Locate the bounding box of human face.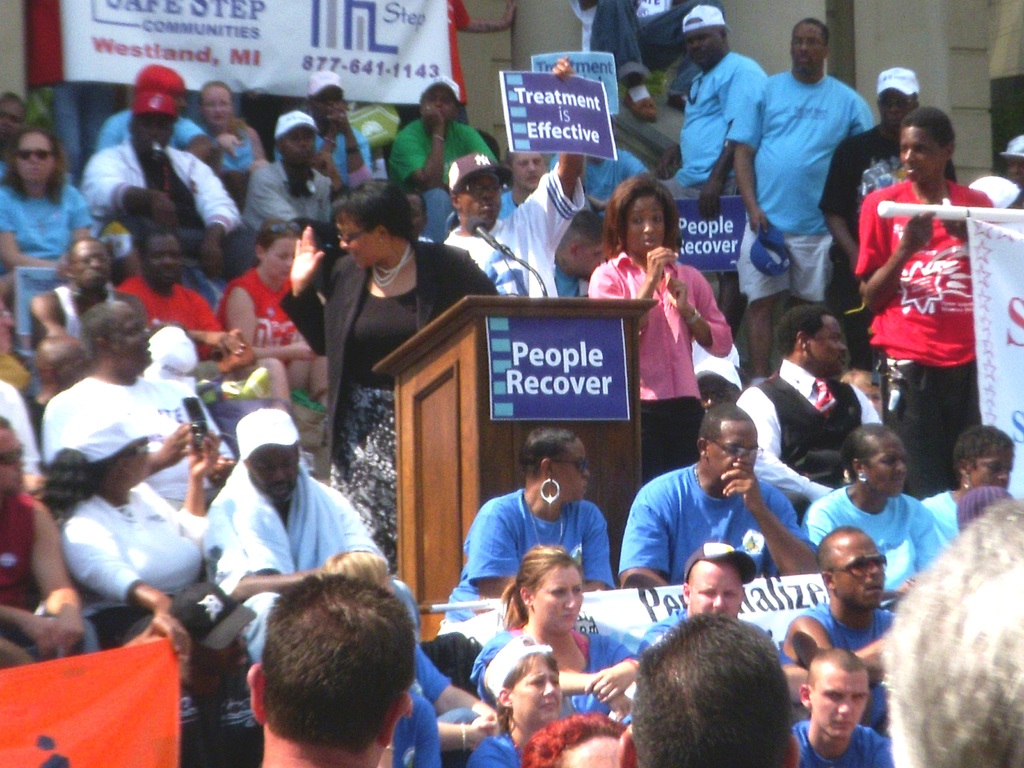
Bounding box: x1=146 y1=243 x2=182 y2=283.
